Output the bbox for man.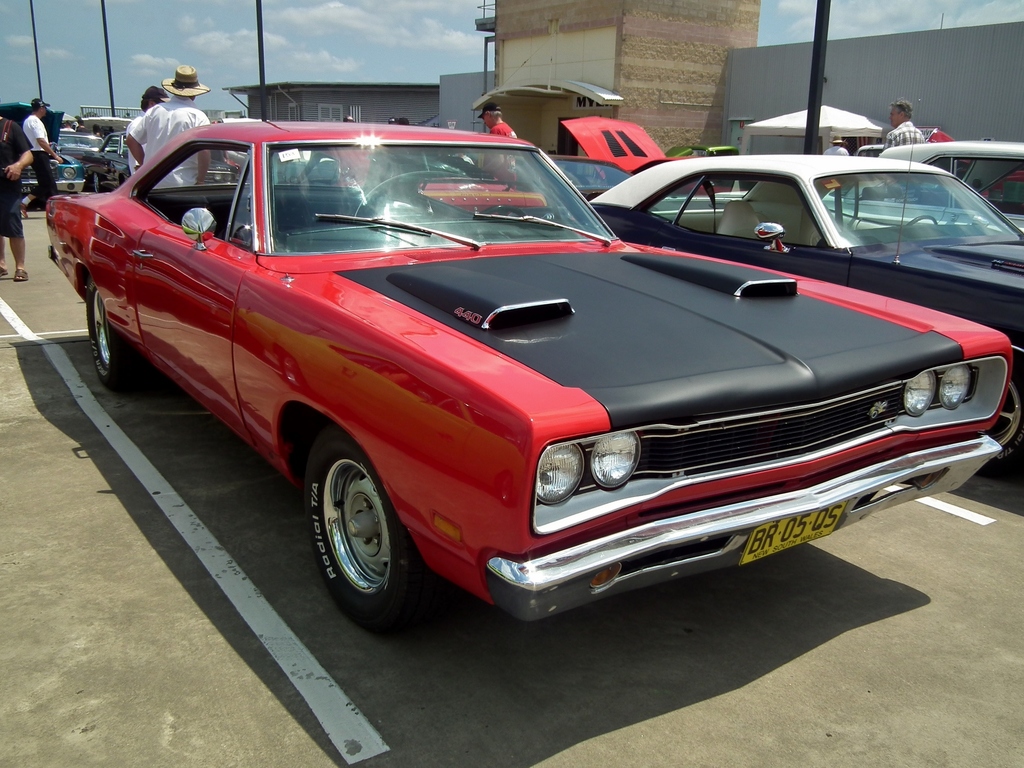
BBox(883, 101, 923, 148).
